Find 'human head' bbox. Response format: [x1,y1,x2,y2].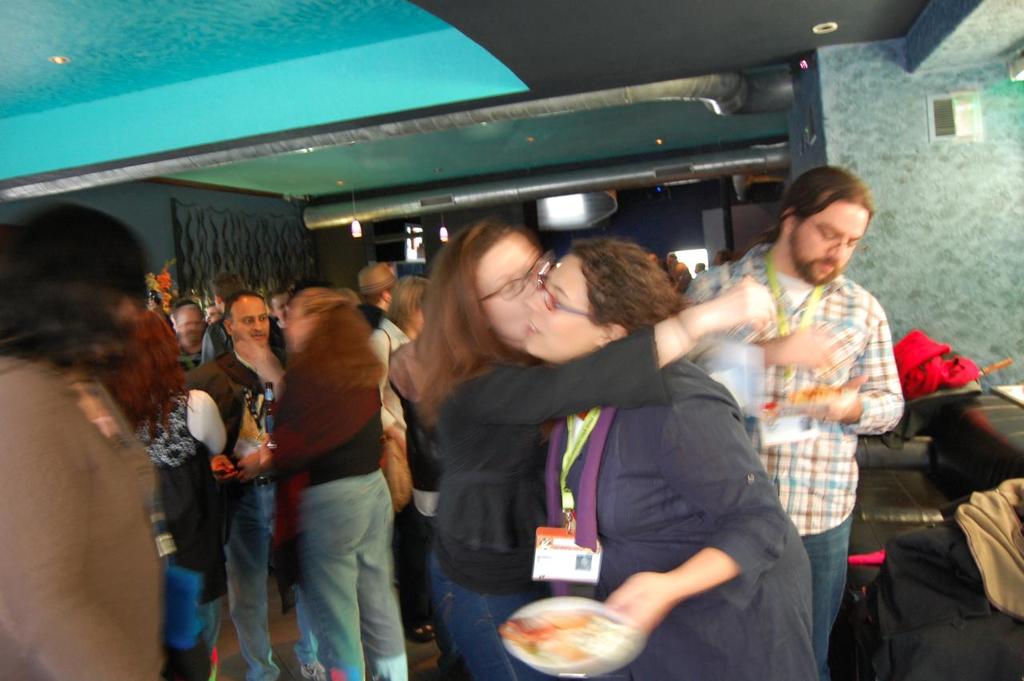
[430,218,556,345].
